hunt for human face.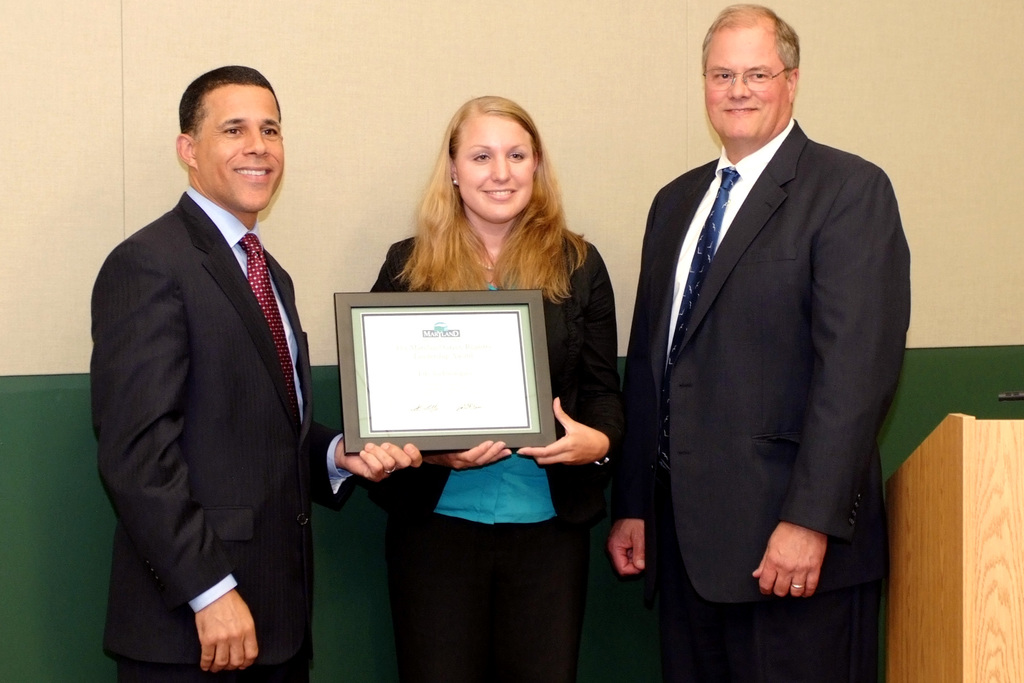
Hunted down at 452:114:535:219.
